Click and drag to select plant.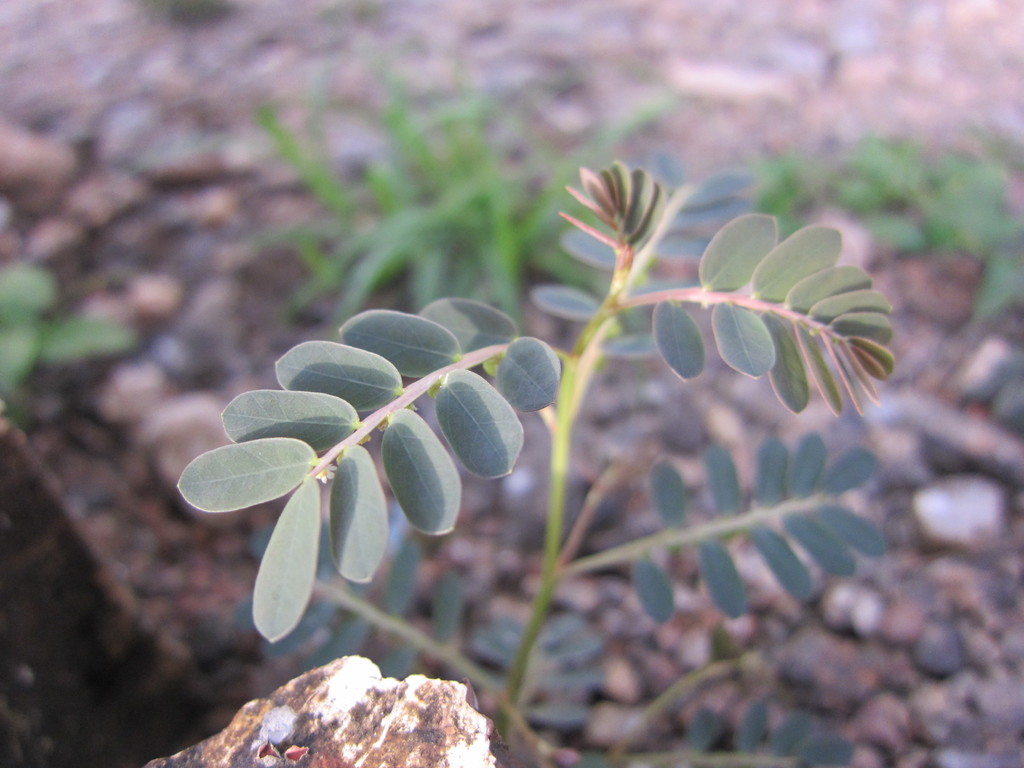
Selection: 767:95:1023:361.
